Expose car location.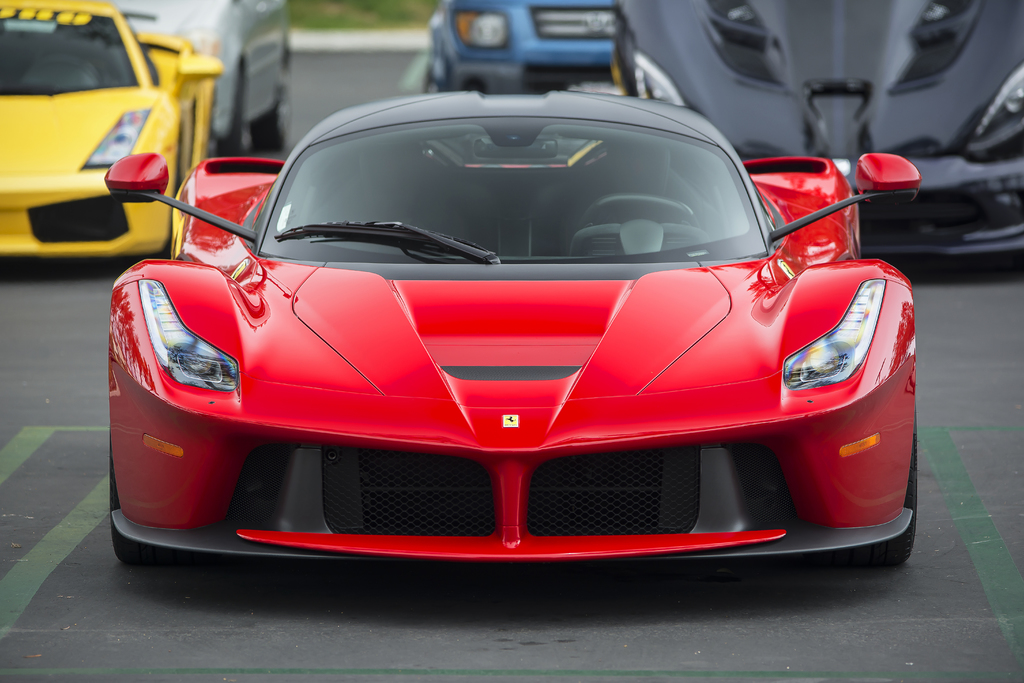
Exposed at bbox=(424, 0, 619, 97).
